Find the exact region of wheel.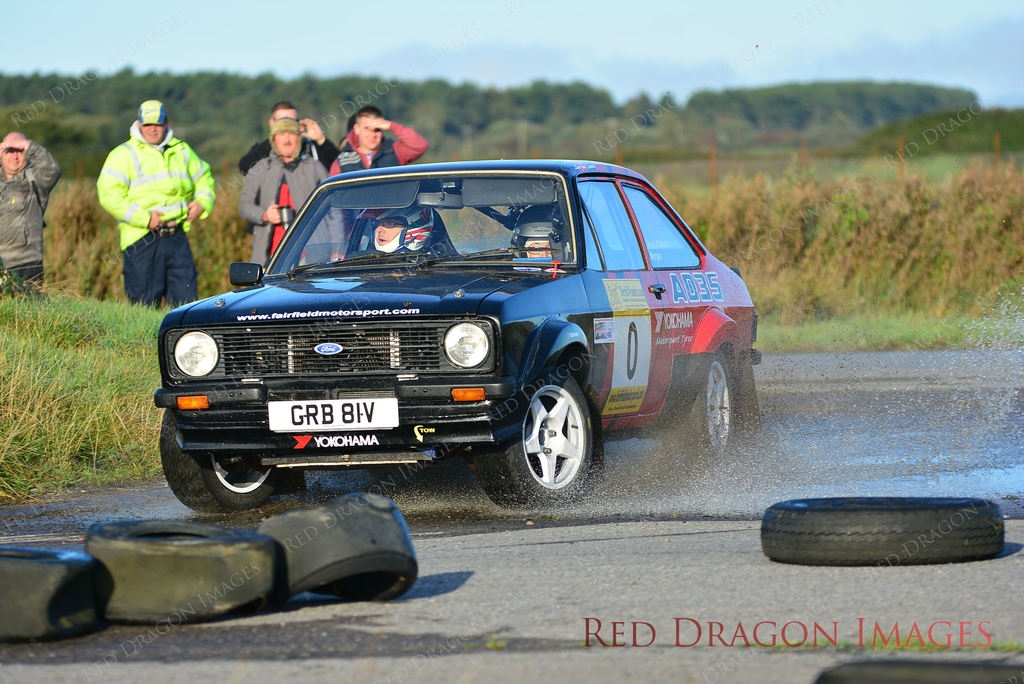
Exact region: select_region(255, 491, 415, 616).
